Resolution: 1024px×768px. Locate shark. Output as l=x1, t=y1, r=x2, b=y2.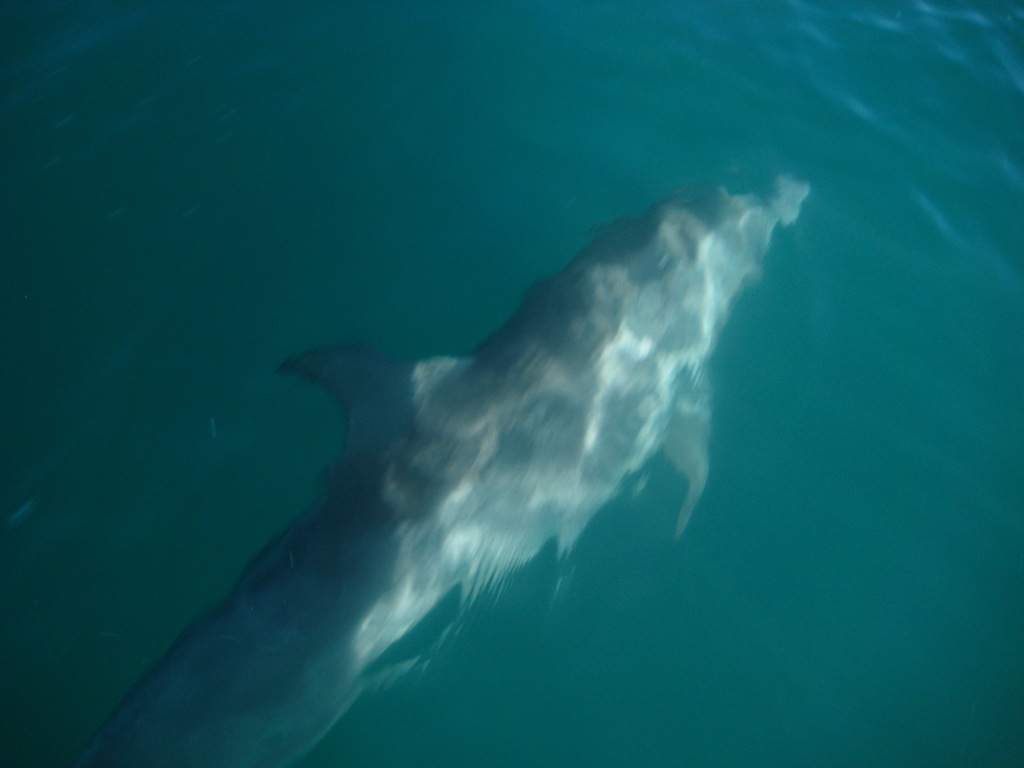
l=103, t=172, r=838, b=762.
